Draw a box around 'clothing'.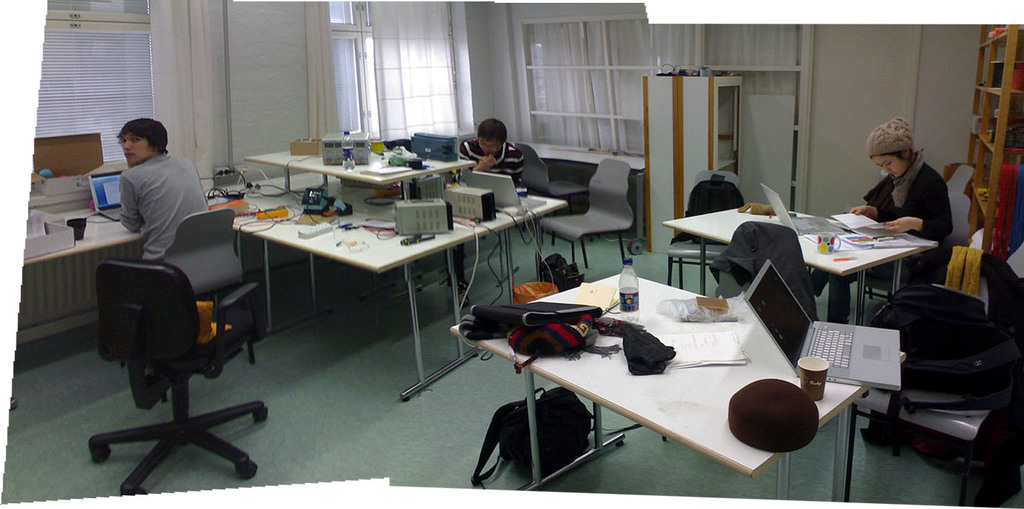
left=455, top=137, right=520, bottom=185.
